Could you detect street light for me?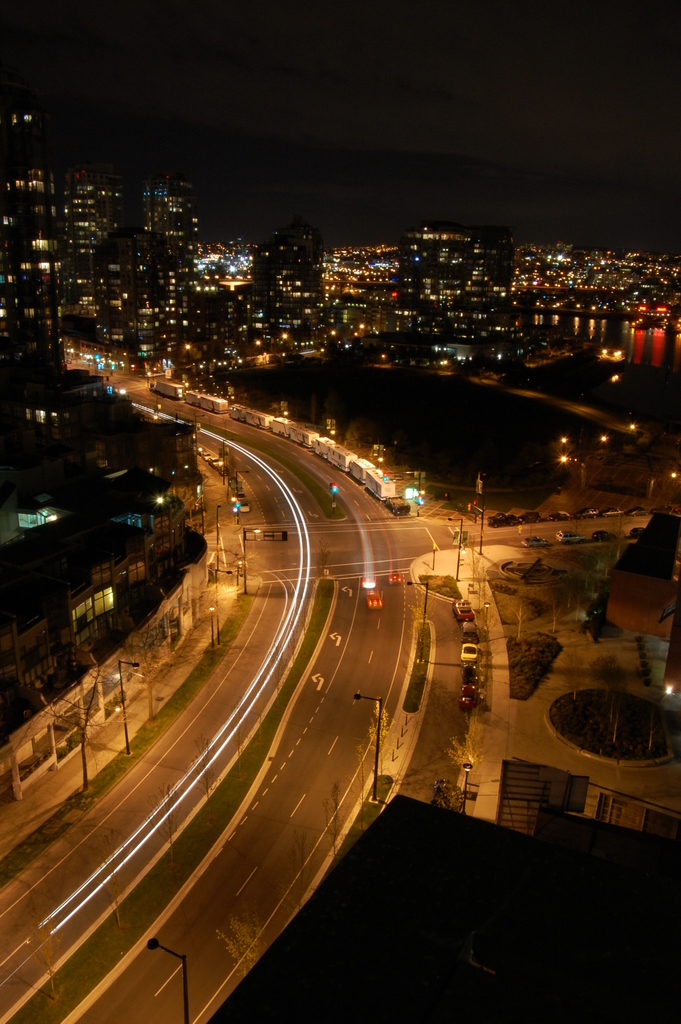
Detection result: pyautogui.locateOnScreen(196, 413, 206, 465).
